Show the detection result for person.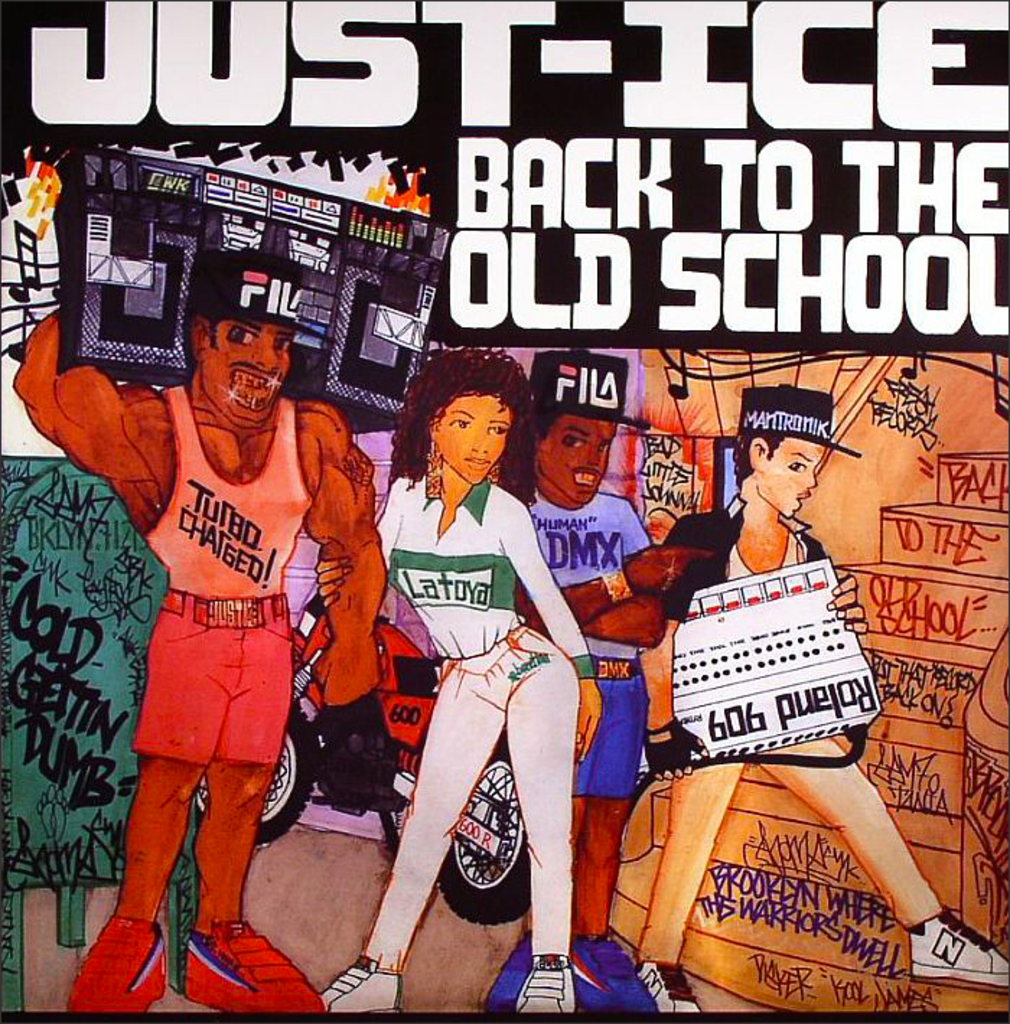
x1=319, y1=346, x2=600, y2=1023.
